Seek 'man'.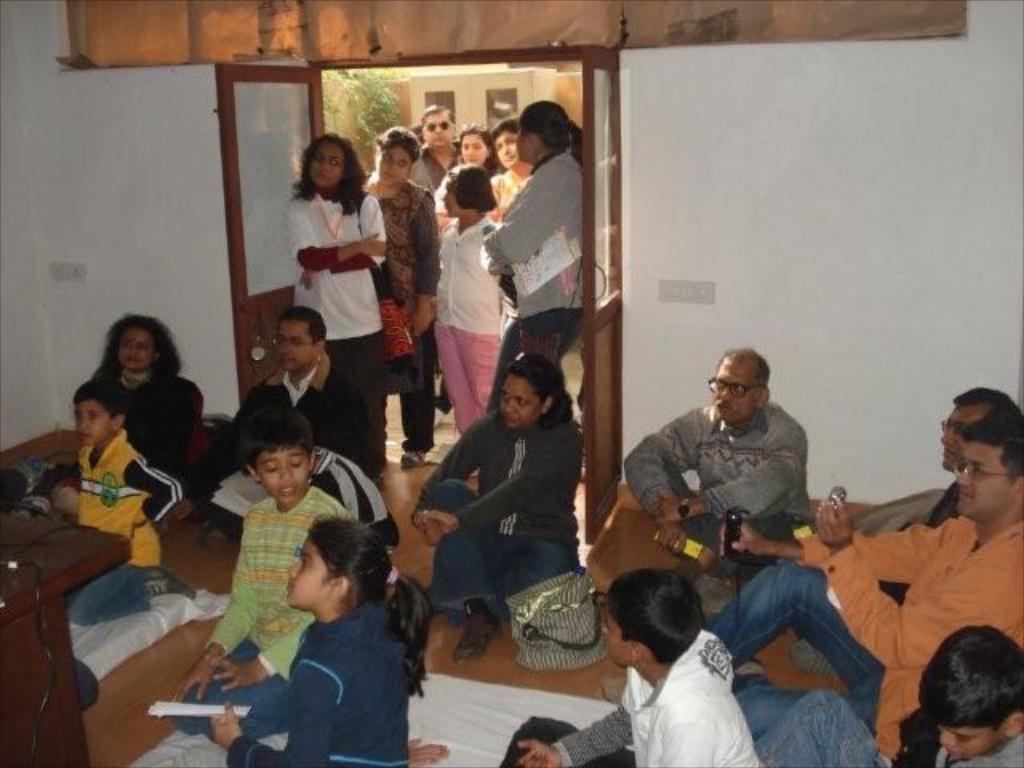
bbox(778, 394, 1022, 606).
